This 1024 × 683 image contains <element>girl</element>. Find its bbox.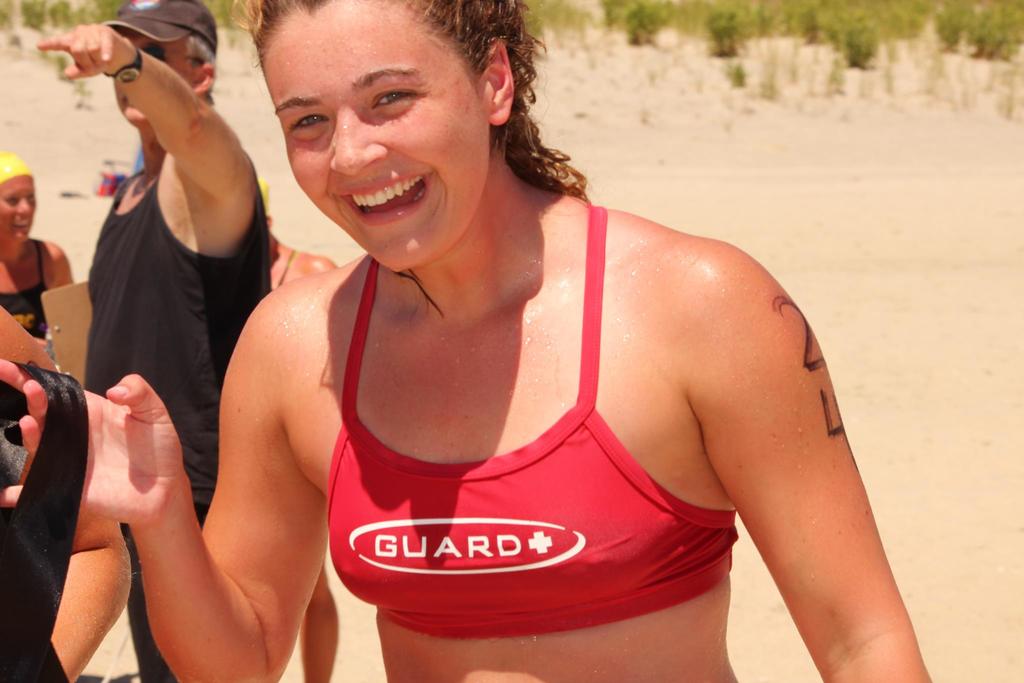
BBox(111, 15, 915, 675).
